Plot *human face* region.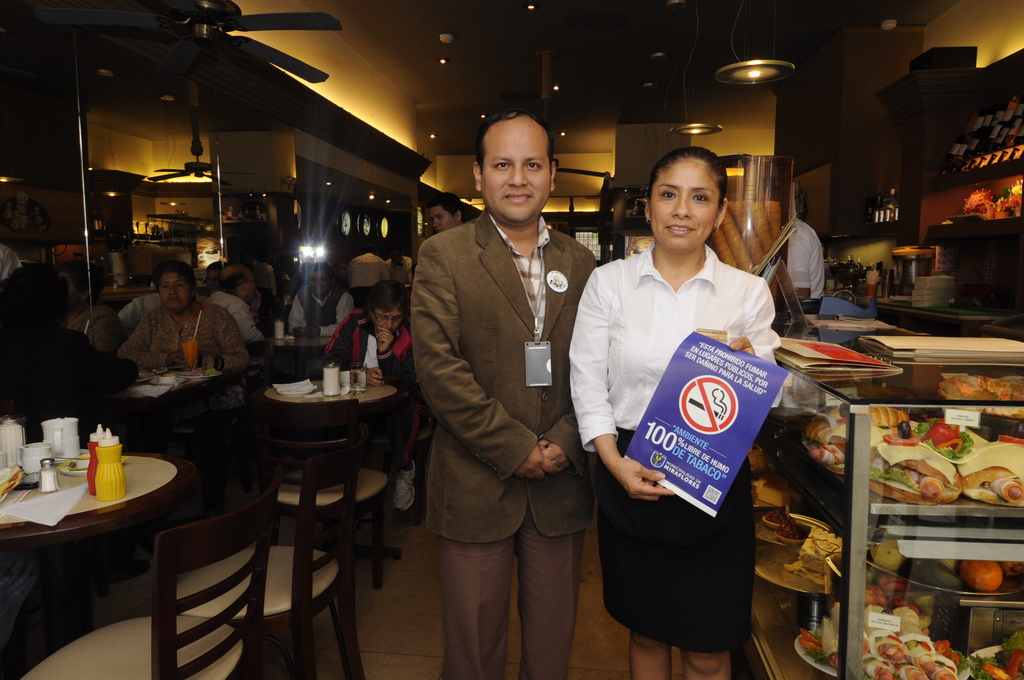
Plotted at bbox=(156, 260, 201, 319).
